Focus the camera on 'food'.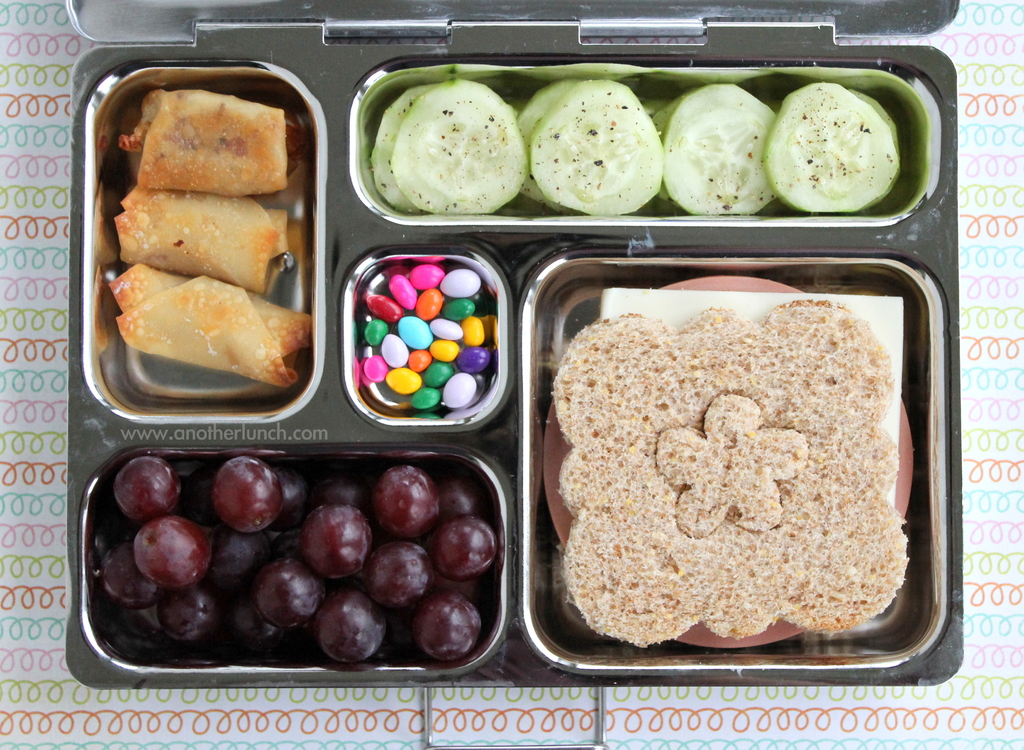
Focus region: 653 91 684 202.
